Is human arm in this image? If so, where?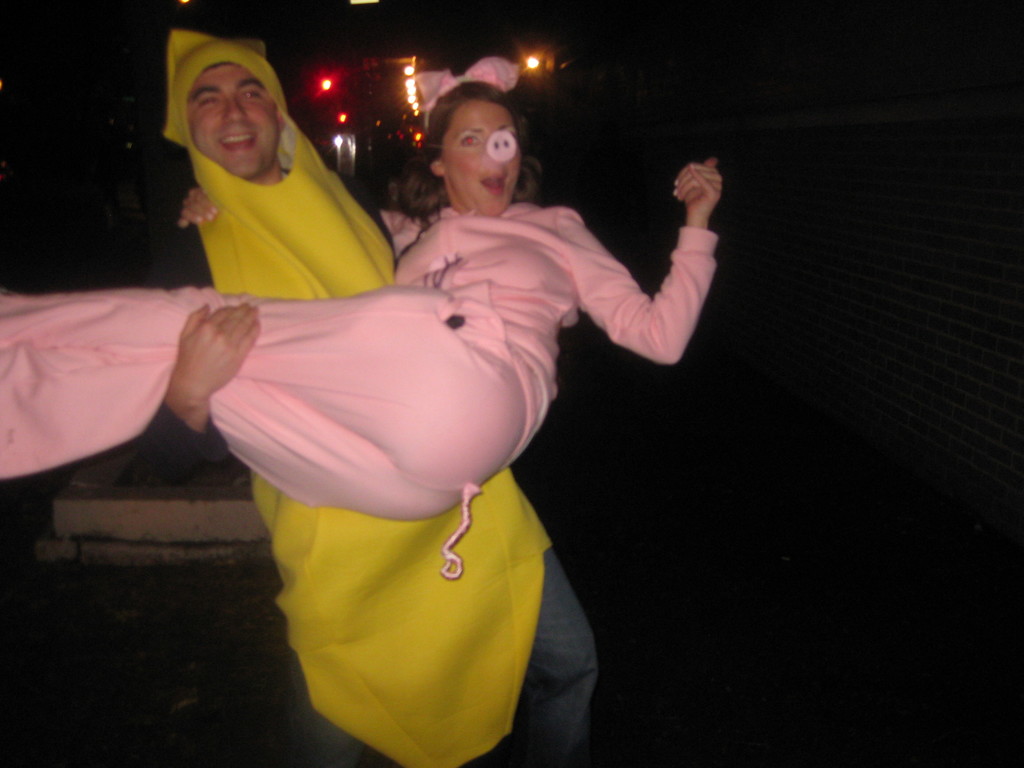
Yes, at 178/179/223/230.
